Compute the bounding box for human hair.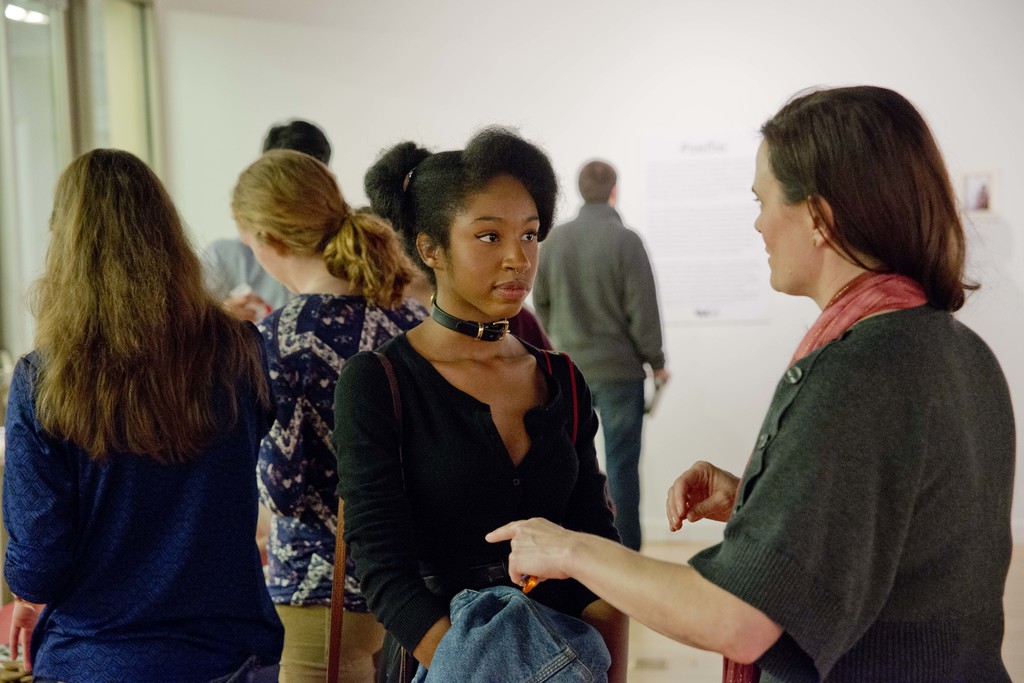
select_region(260, 119, 332, 163).
